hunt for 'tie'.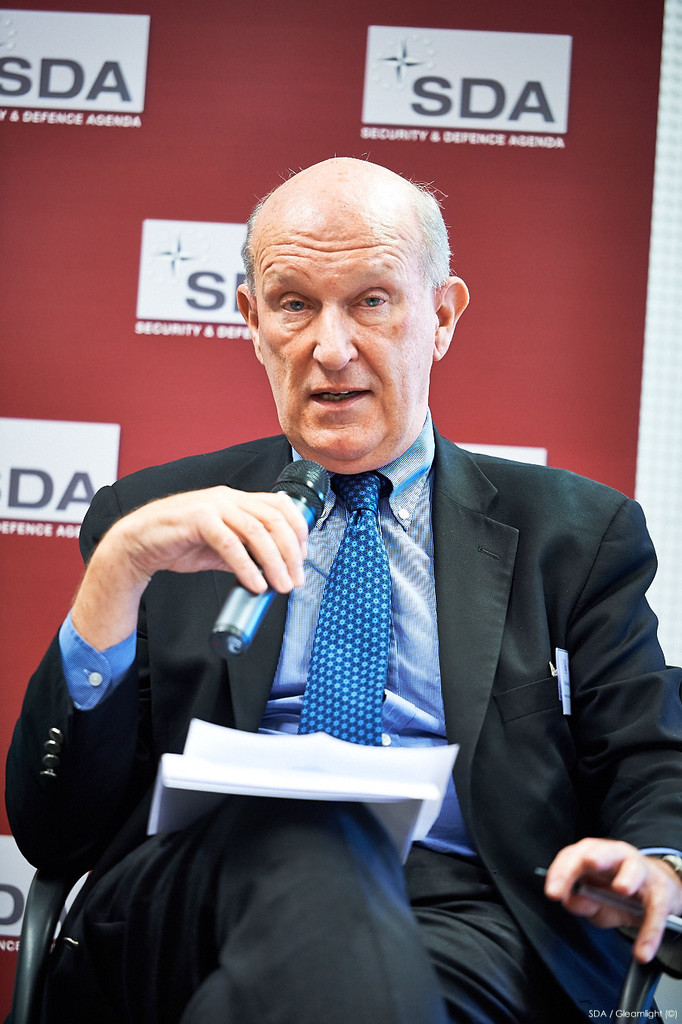
Hunted down at box=[301, 477, 396, 749].
